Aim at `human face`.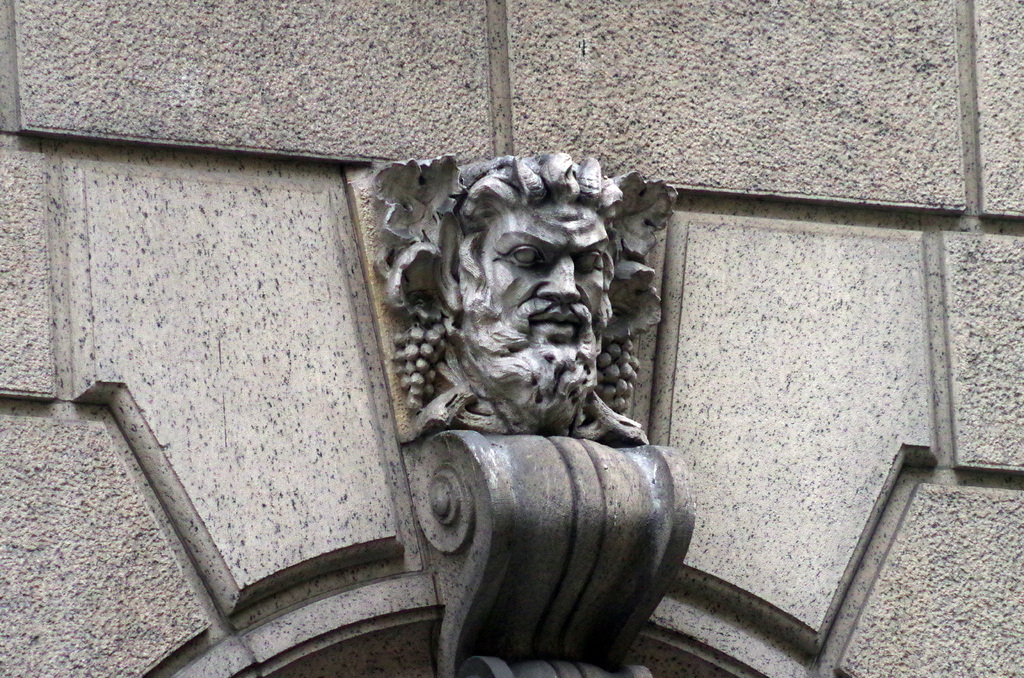
Aimed at l=486, t=204, r=600, b=371.
